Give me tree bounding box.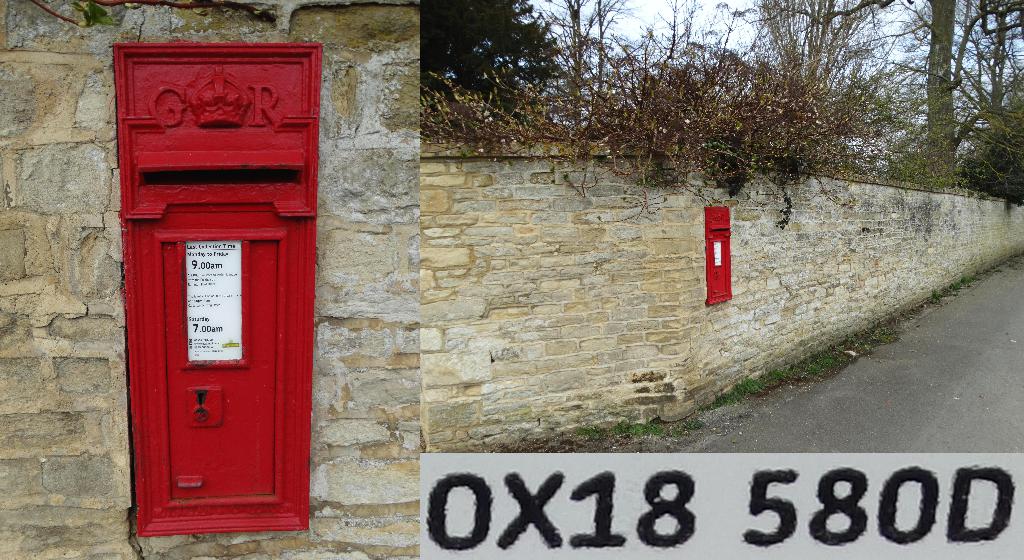
bbox=(834, 0, 1023, 193).
